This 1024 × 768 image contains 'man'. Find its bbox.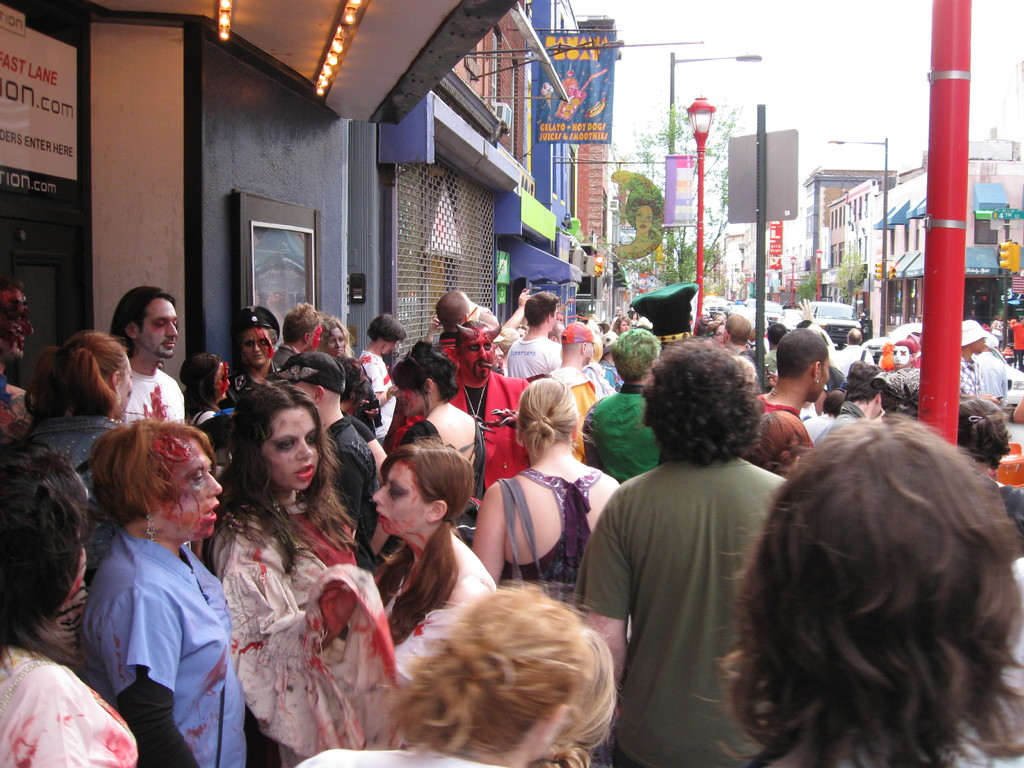
region(721, 312, 758, 377).
